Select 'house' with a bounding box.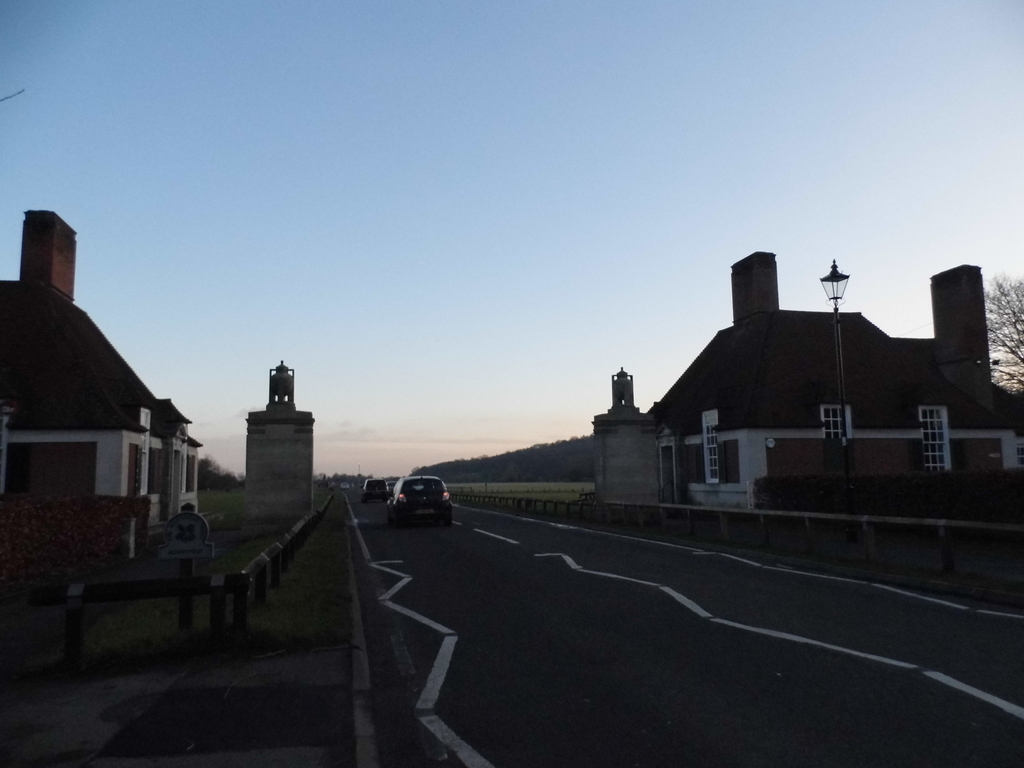
(645, 248, 1023, 525).
